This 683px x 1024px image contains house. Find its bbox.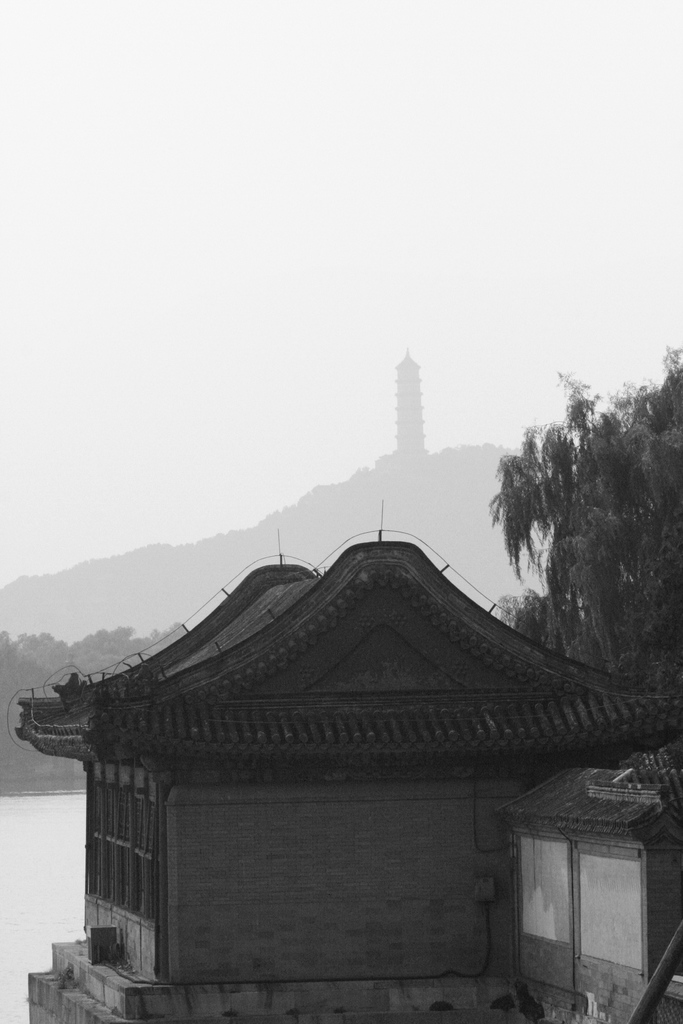
crop(17, 457, 663, 1023).
